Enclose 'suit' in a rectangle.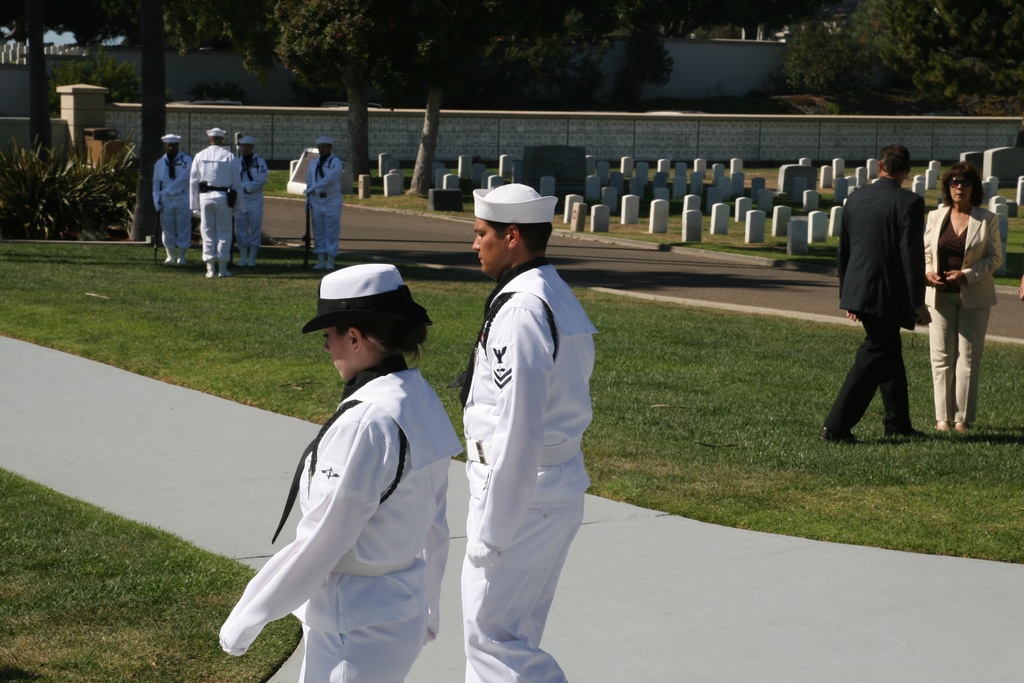
844/146/947/456.
